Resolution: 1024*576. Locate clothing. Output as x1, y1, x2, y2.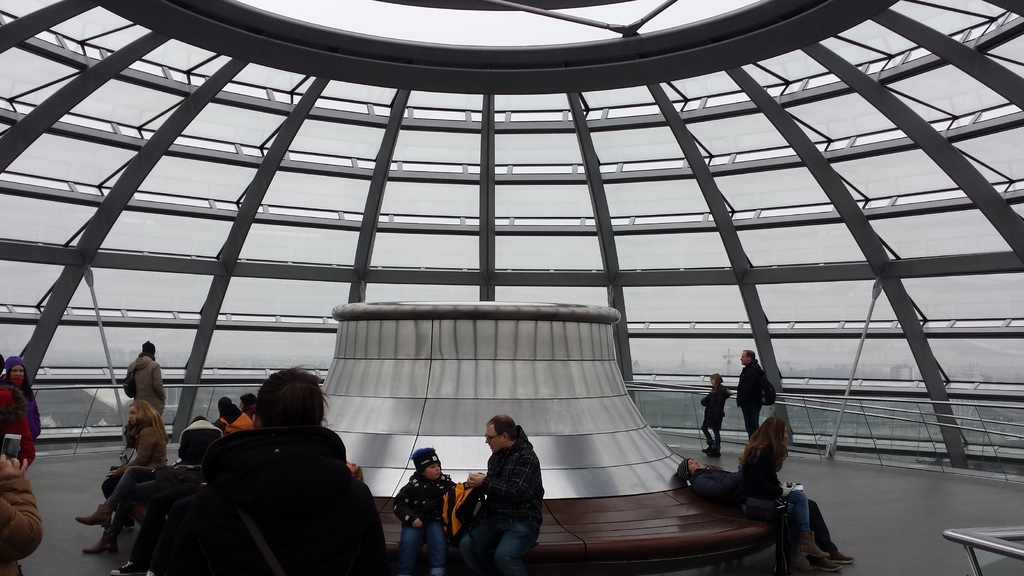
0, 478, 44, 575.
